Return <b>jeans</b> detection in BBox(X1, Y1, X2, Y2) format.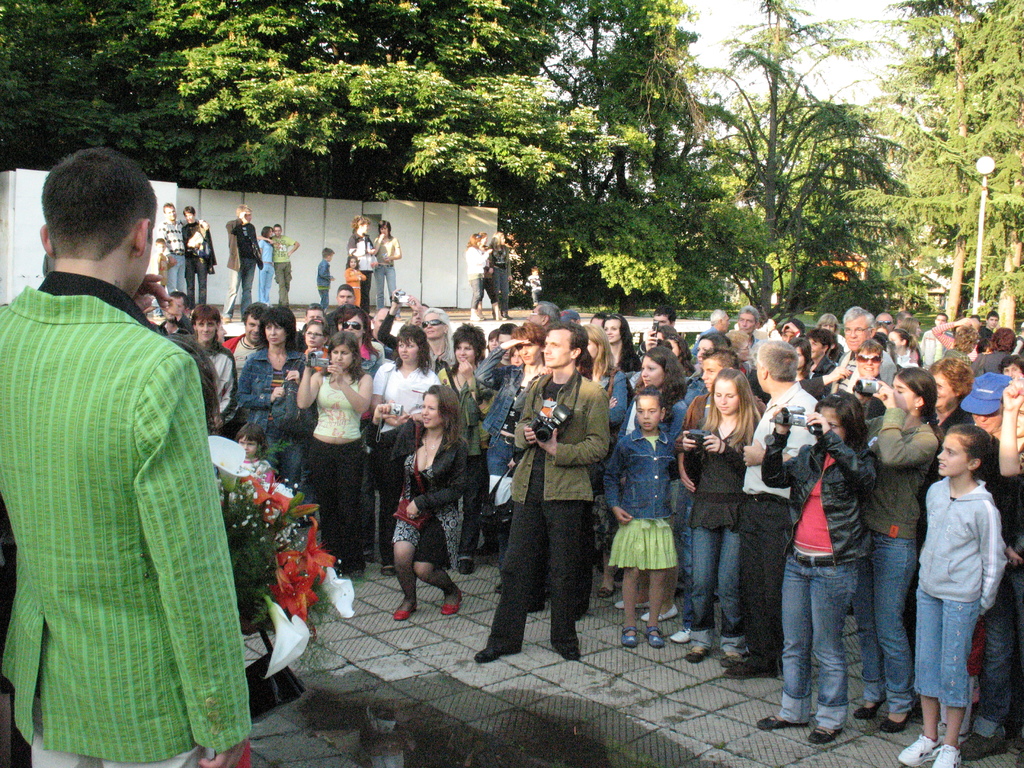
BBox(371, 442, 401, 557).
